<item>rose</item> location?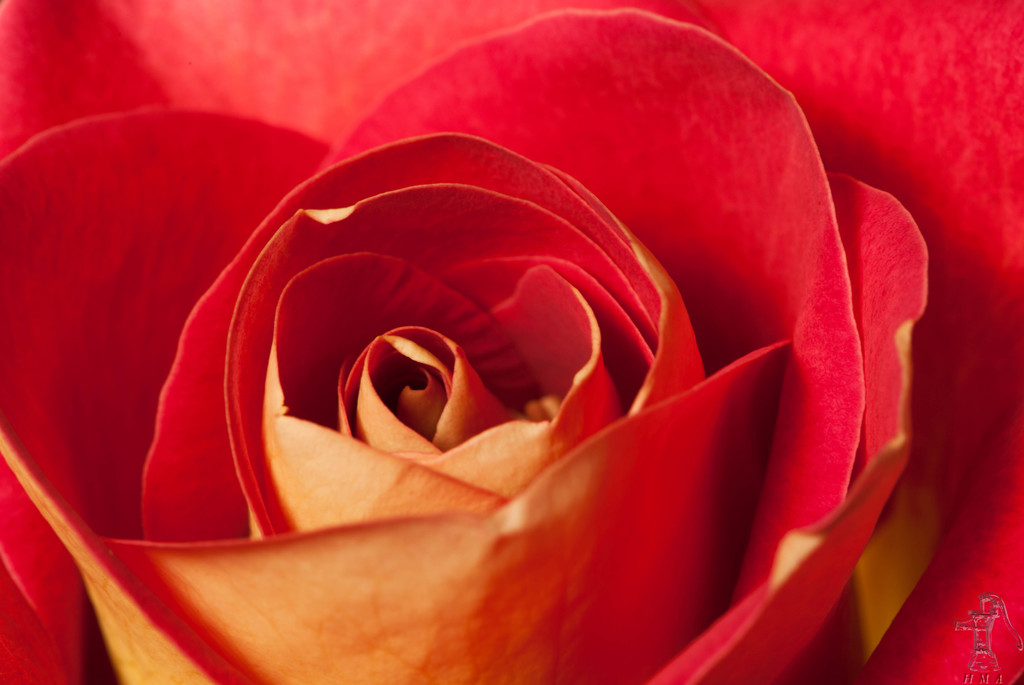
(0,0,1023,684)
